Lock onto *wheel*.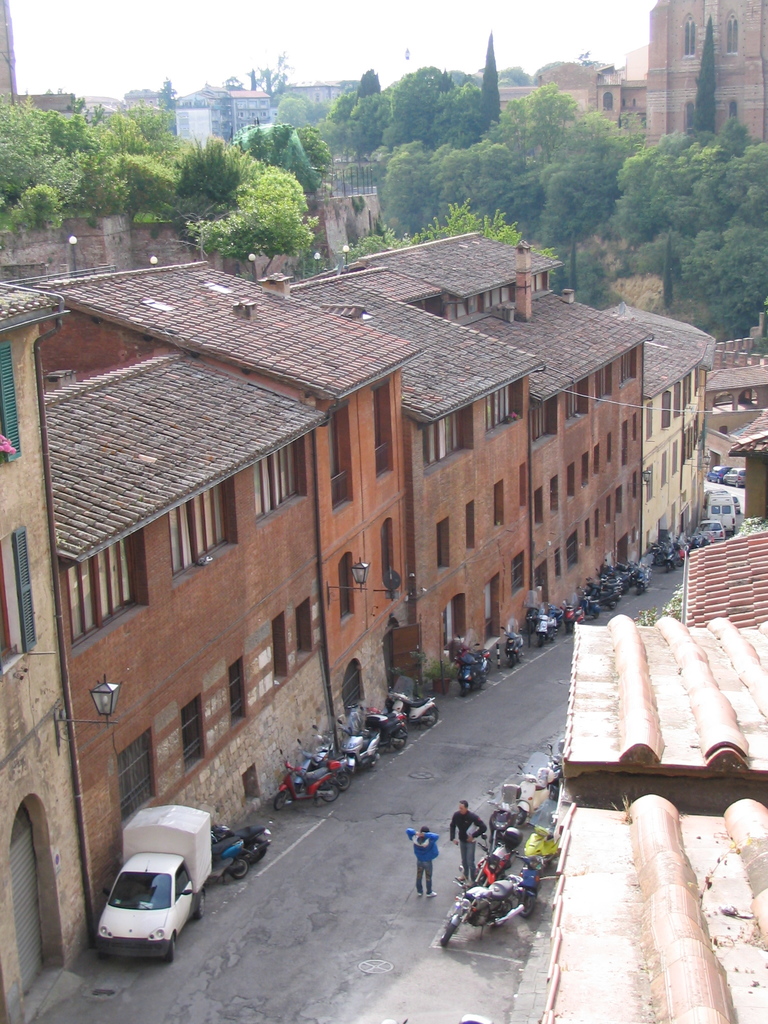
Locked: pyautogui.locateOnScreen(636, 584, 643, 595).
